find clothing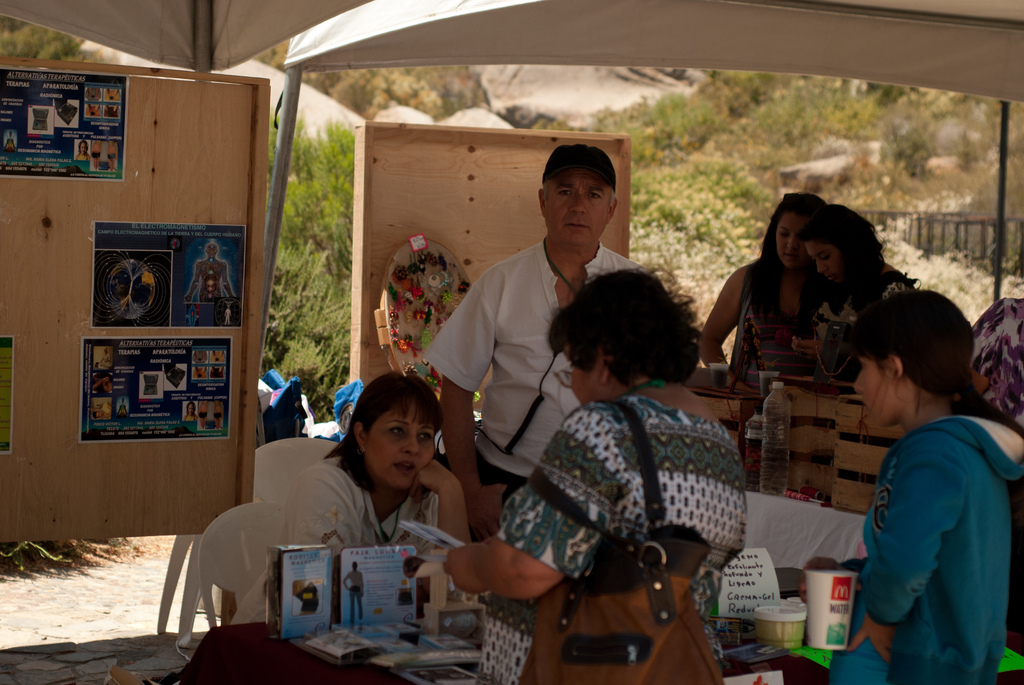
box=[810, 272, 921, 385]
